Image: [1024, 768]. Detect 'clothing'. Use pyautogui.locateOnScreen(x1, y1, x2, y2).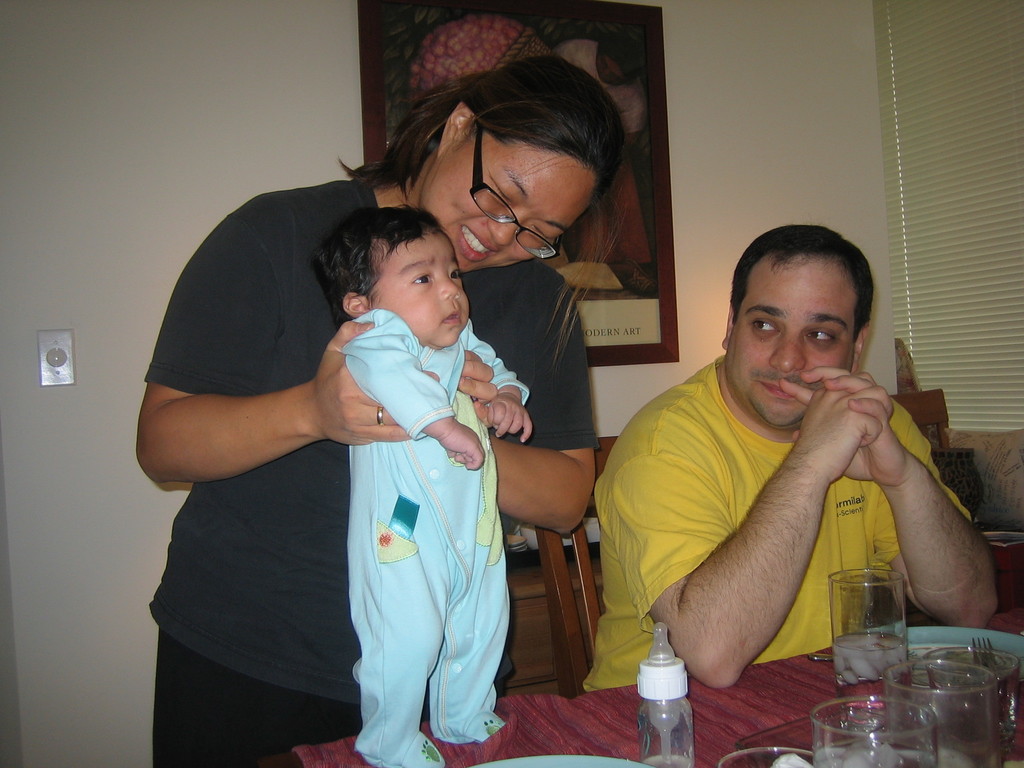
pyautogui.locateOnScreen(344, 308, 531, 767).
